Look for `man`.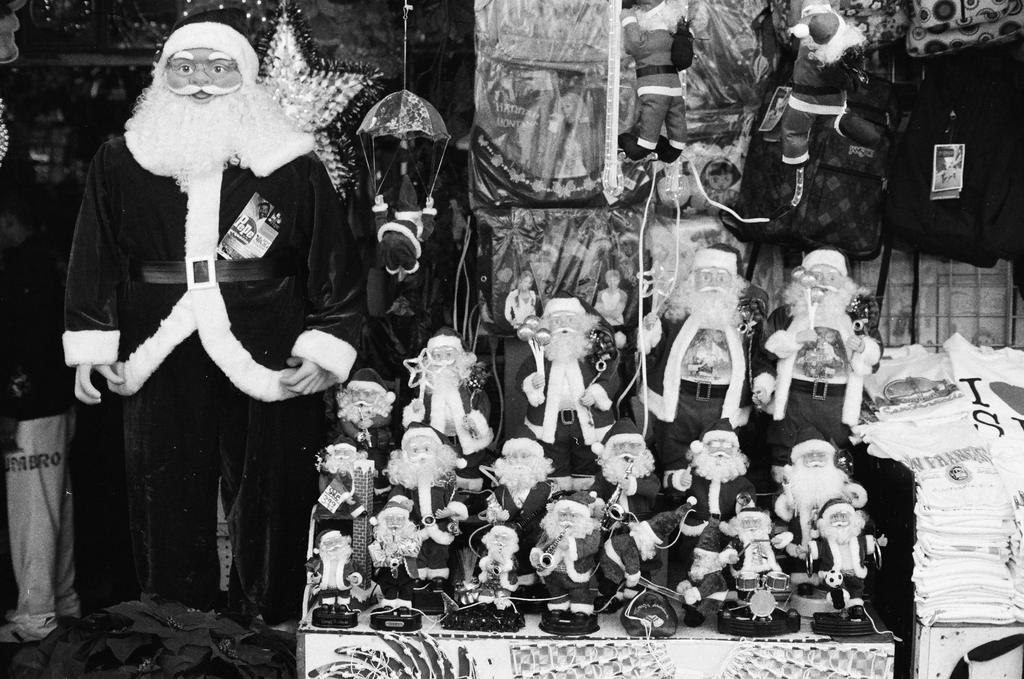
Found: <box>316,438,366,519</box>.
